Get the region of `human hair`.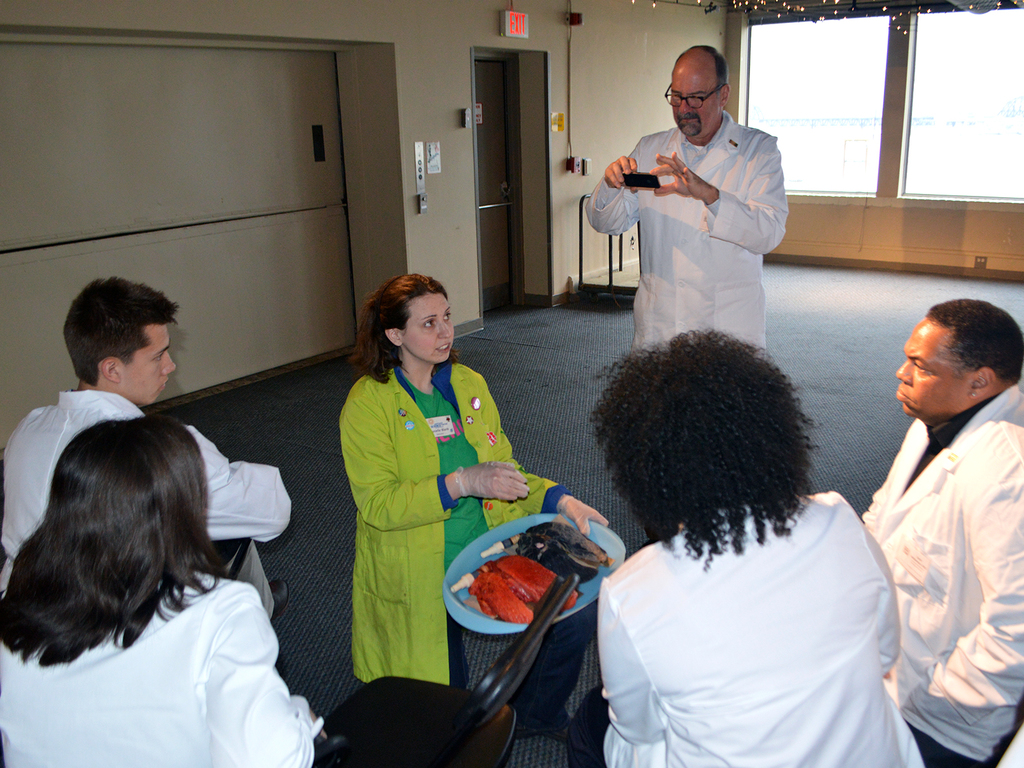
0:409:232:669.
